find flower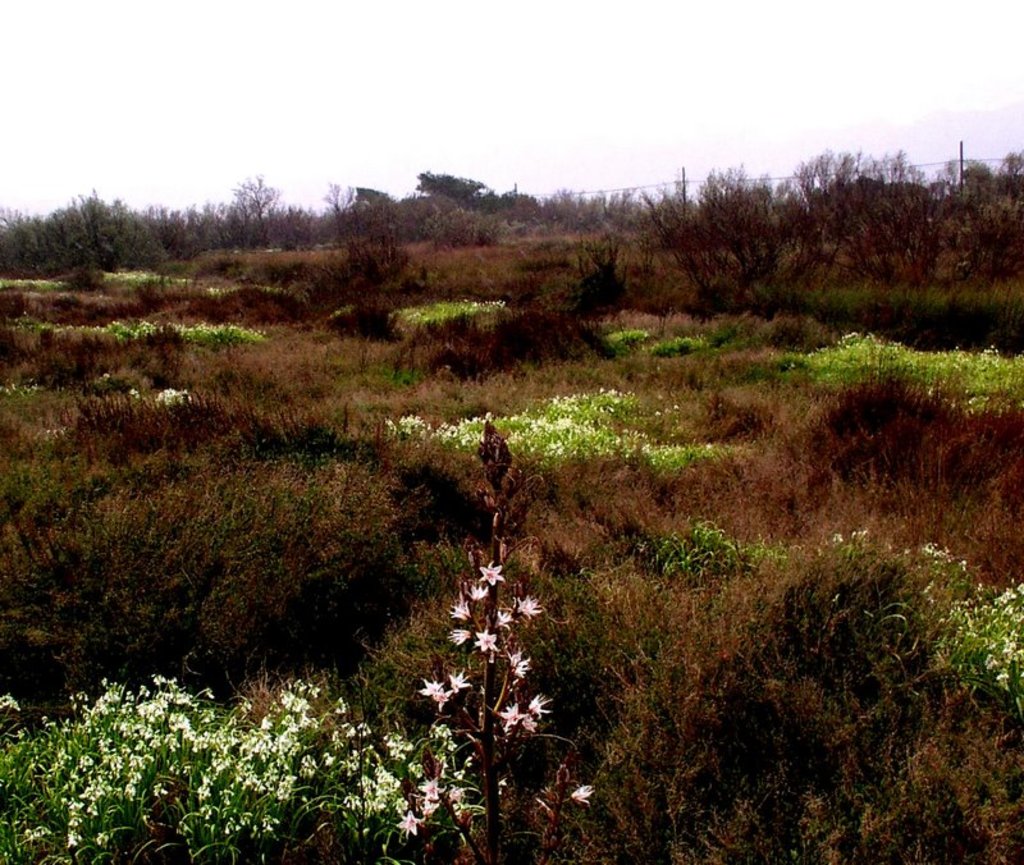
(x1=449, y1=627, x2=472, y2=646)
